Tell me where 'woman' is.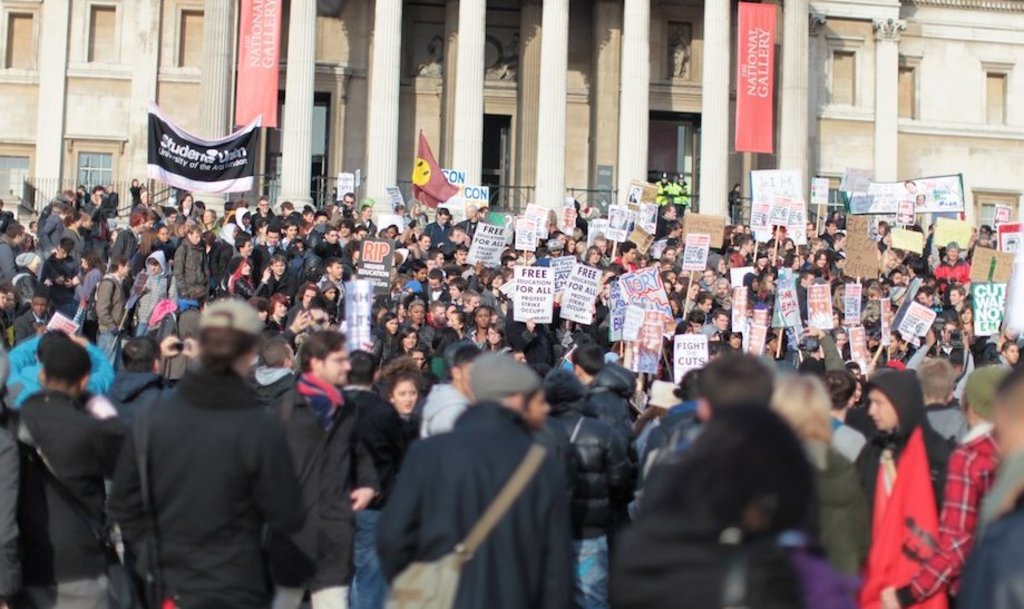
'woman' is at 173 194 197 218.
